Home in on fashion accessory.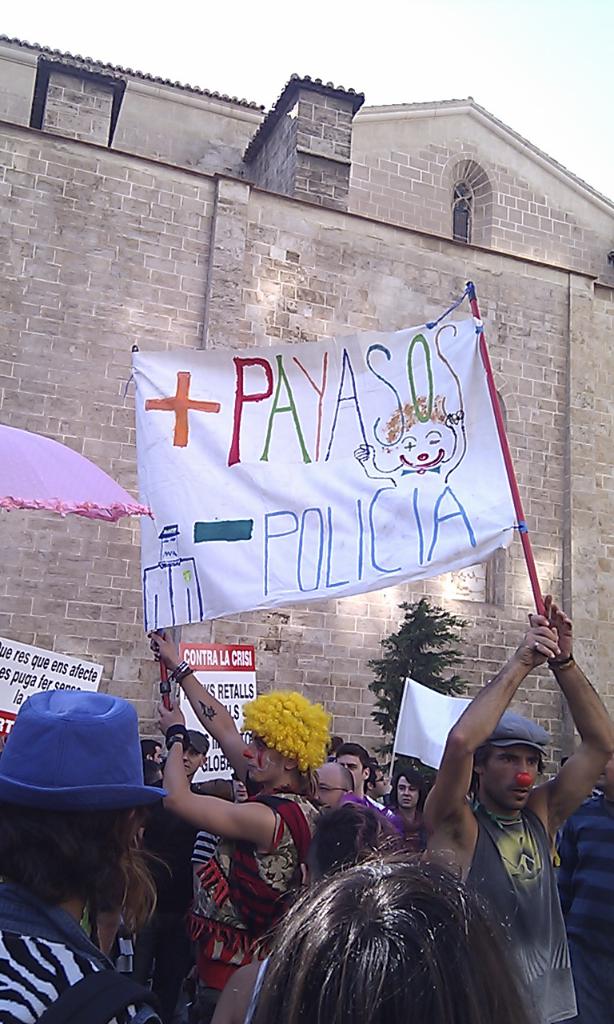
Homed in at crop(514, 772, 530, 786).
